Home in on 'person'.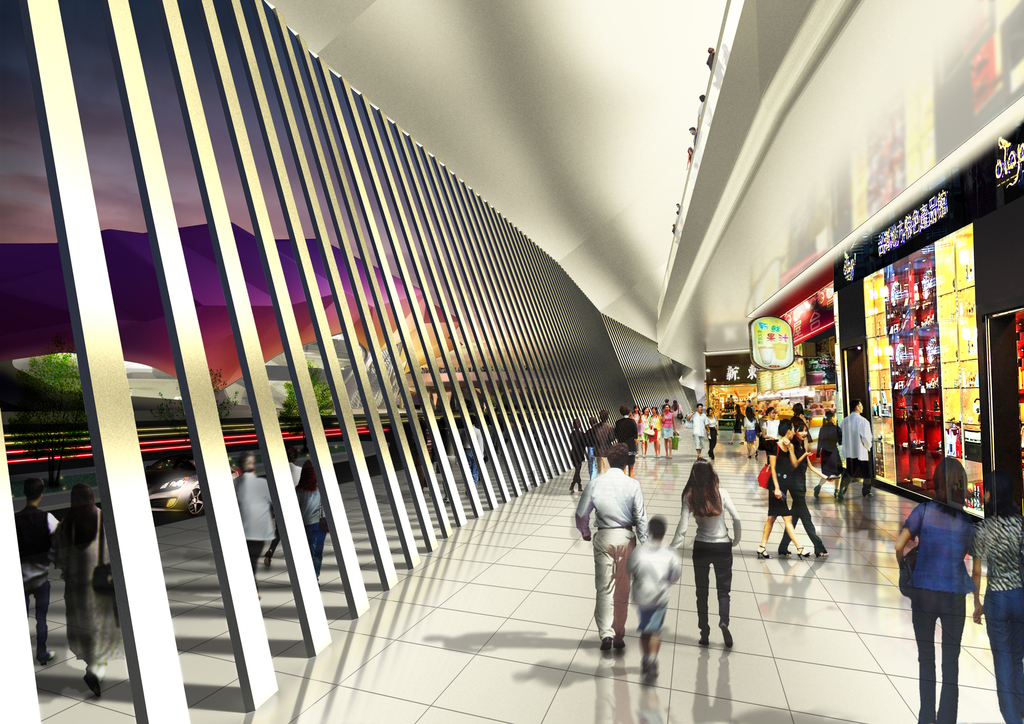
Homed in at select_region(781, 433, 832, 571).
